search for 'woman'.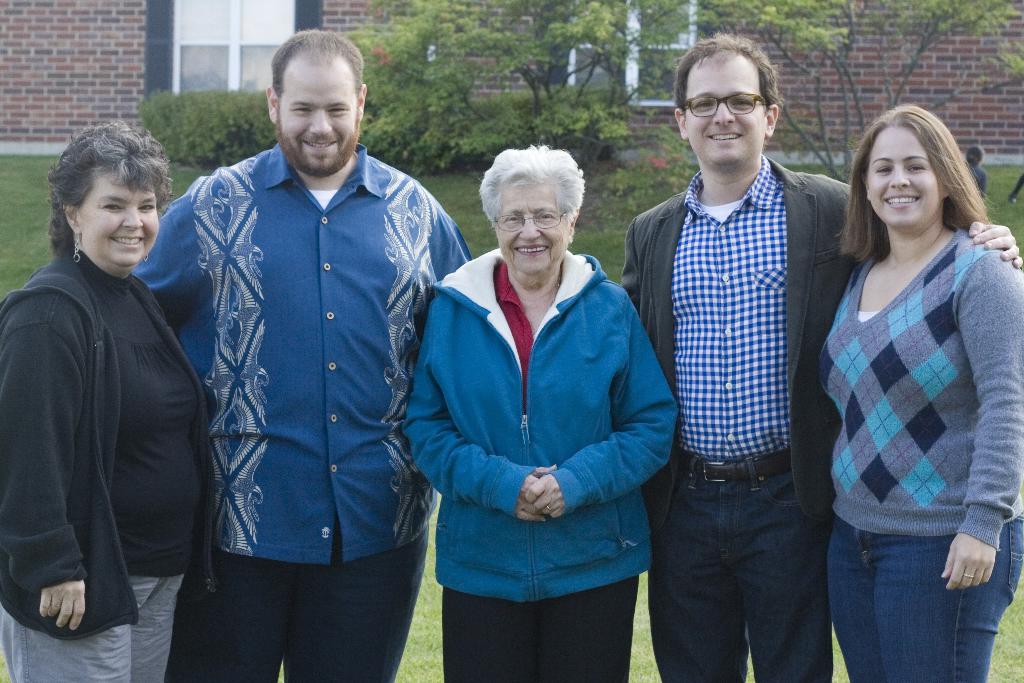
Found at {"left": 804, "top": 81, "right": 1012, "bottom": 677}.
